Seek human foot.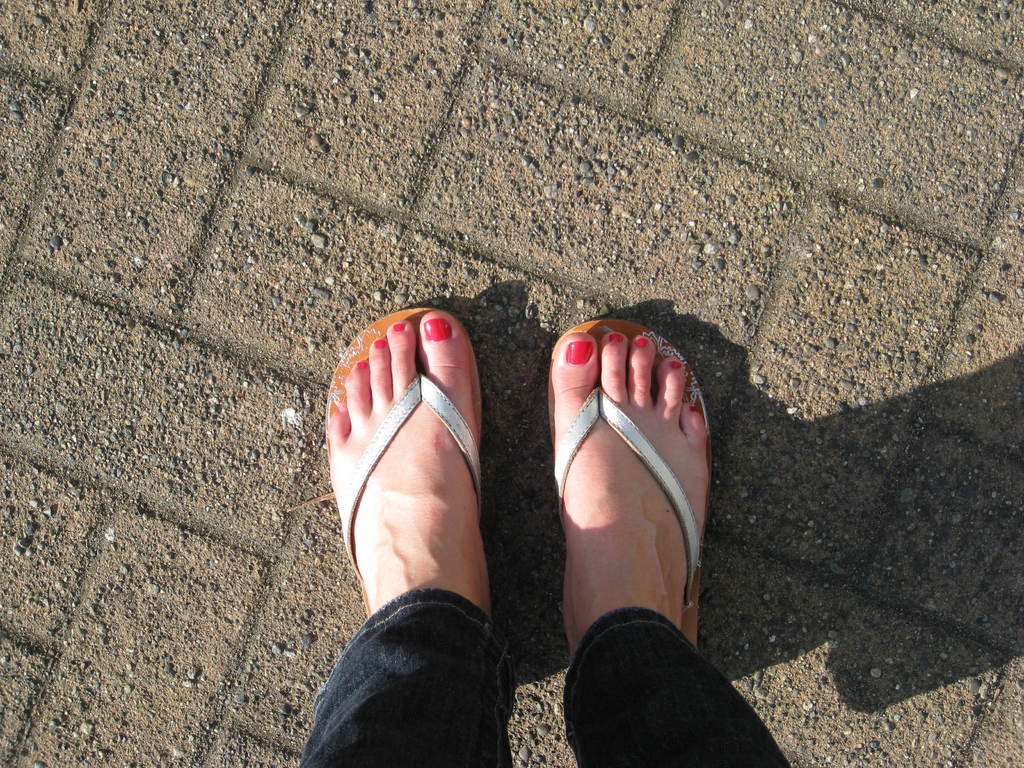
{"x1": 554, "y1": 332, "x2": 707, "y2": 650}.
